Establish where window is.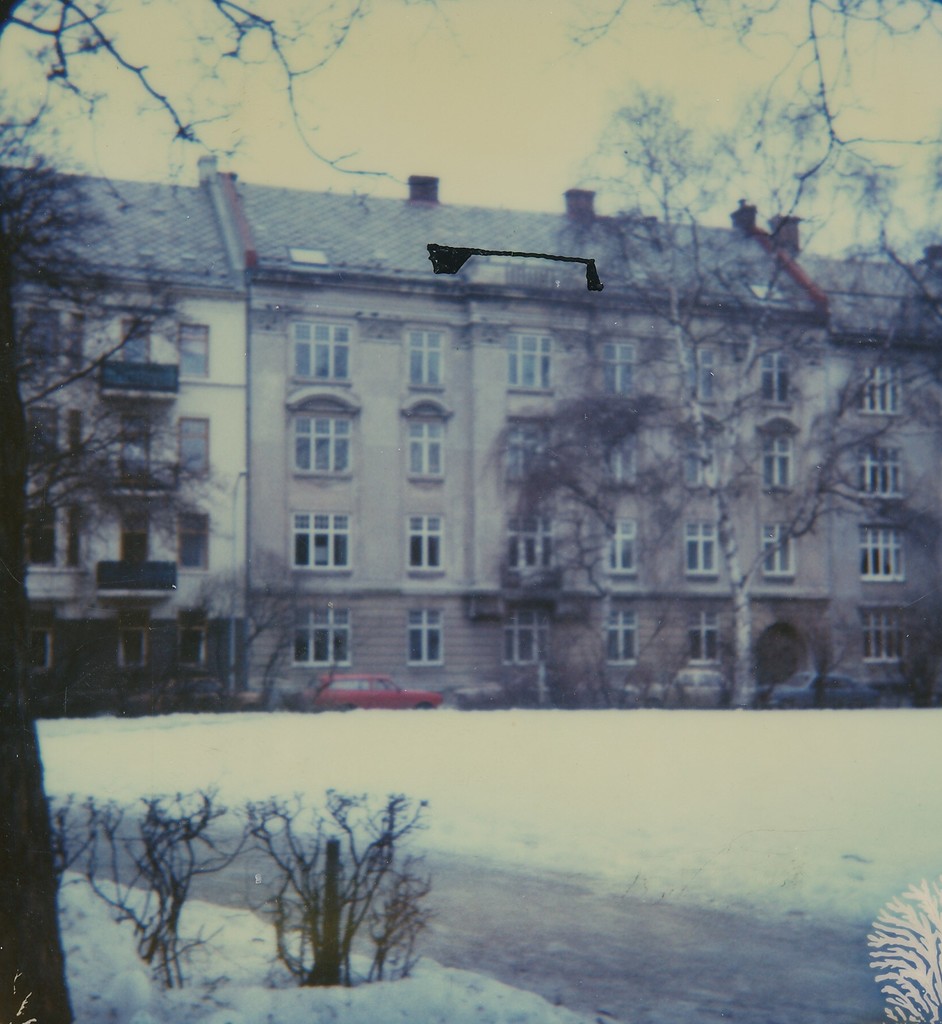
Established at pyautogui.locateOnScreen(859, 525, 904, 581).
